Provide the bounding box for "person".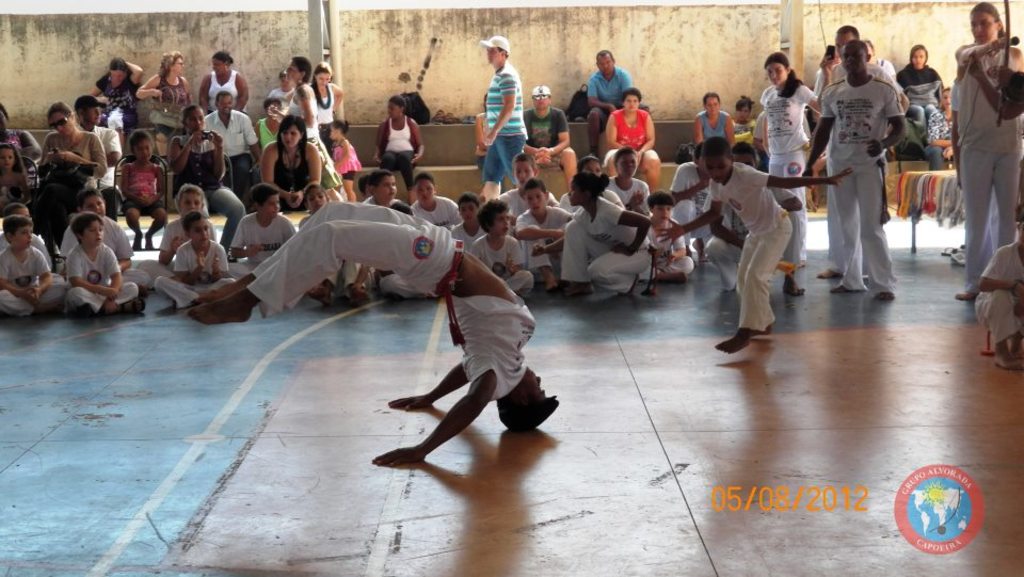
BBox(817, 20, 899, 99).
